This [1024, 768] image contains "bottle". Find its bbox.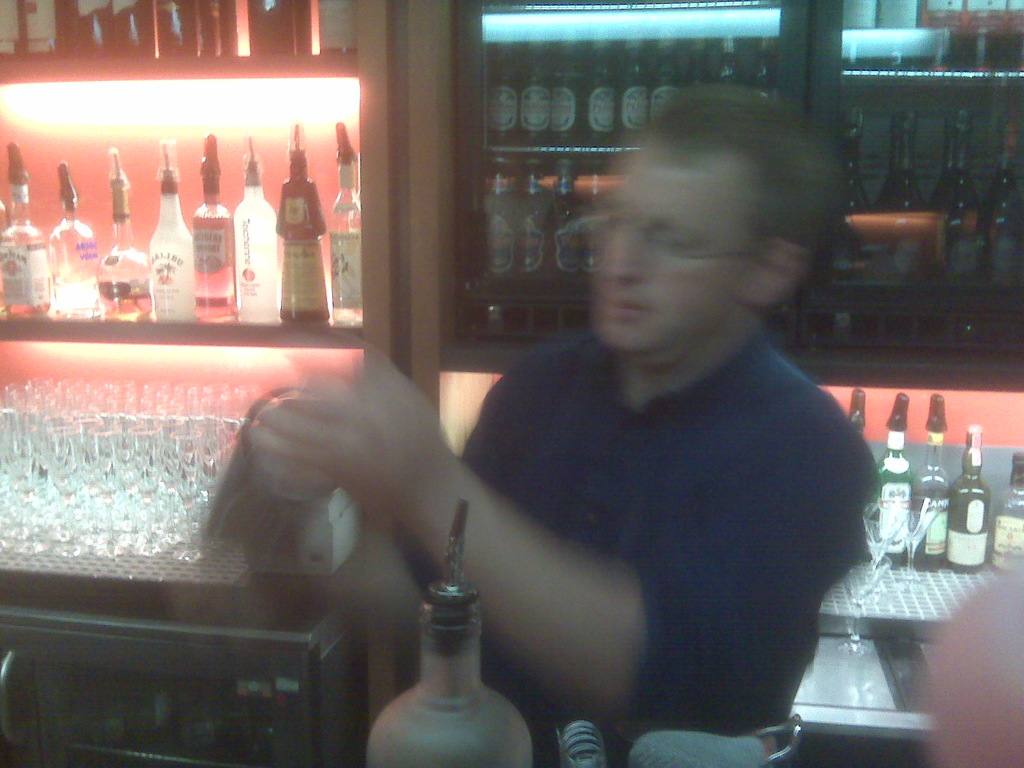
[926, 113, 964, 224].
